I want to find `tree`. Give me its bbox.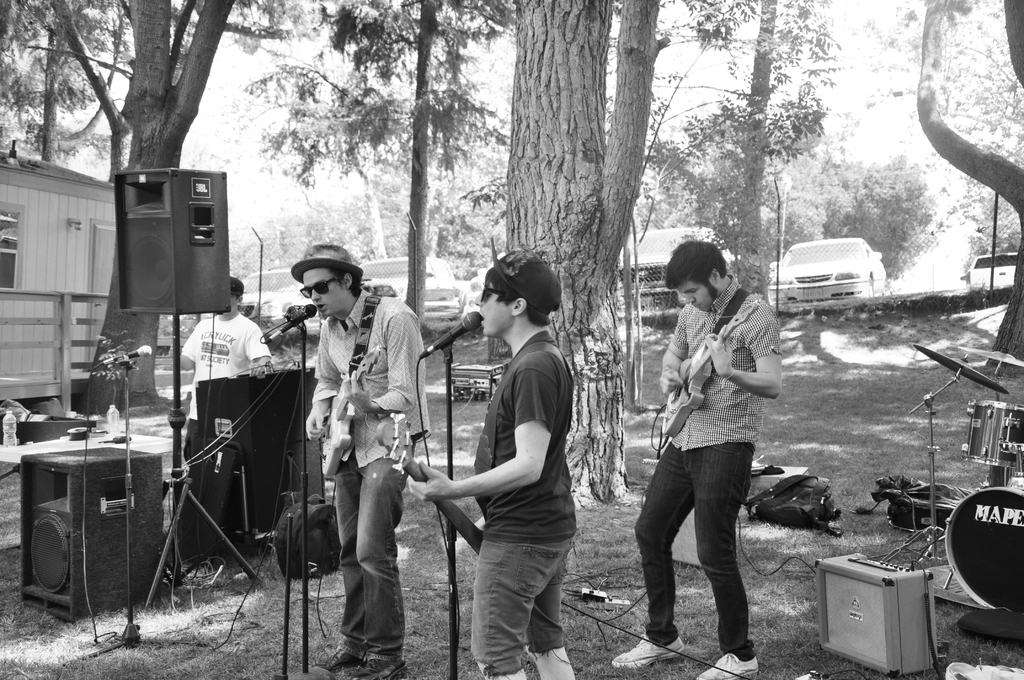
detection(652, 0, 855, 285).
